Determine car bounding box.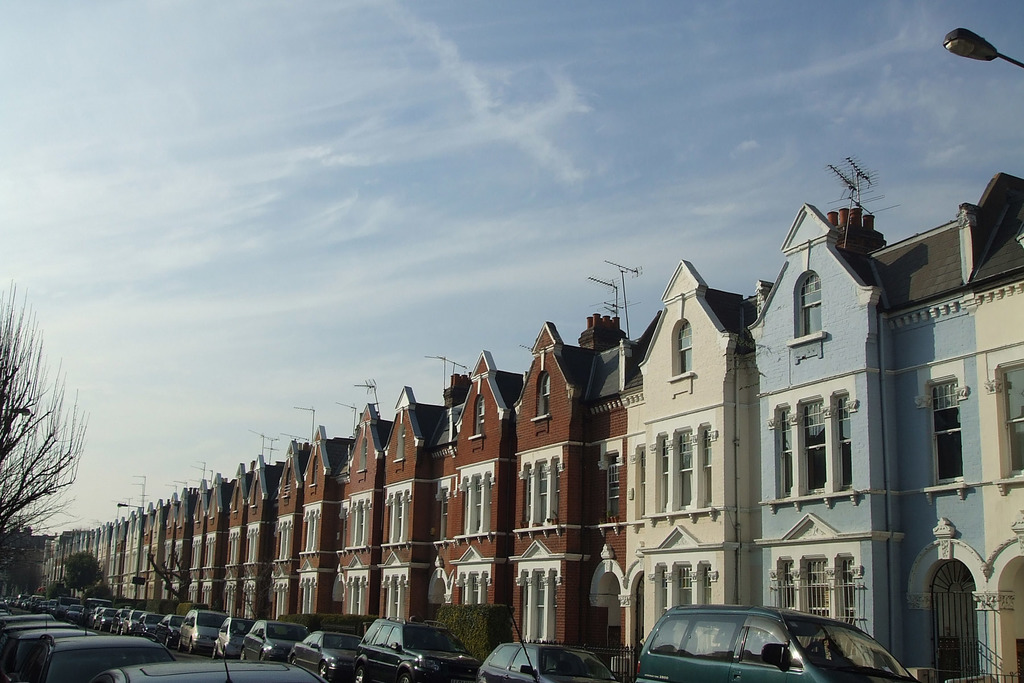
Determined: [left=95, top=609, right=108, bottom=630].
